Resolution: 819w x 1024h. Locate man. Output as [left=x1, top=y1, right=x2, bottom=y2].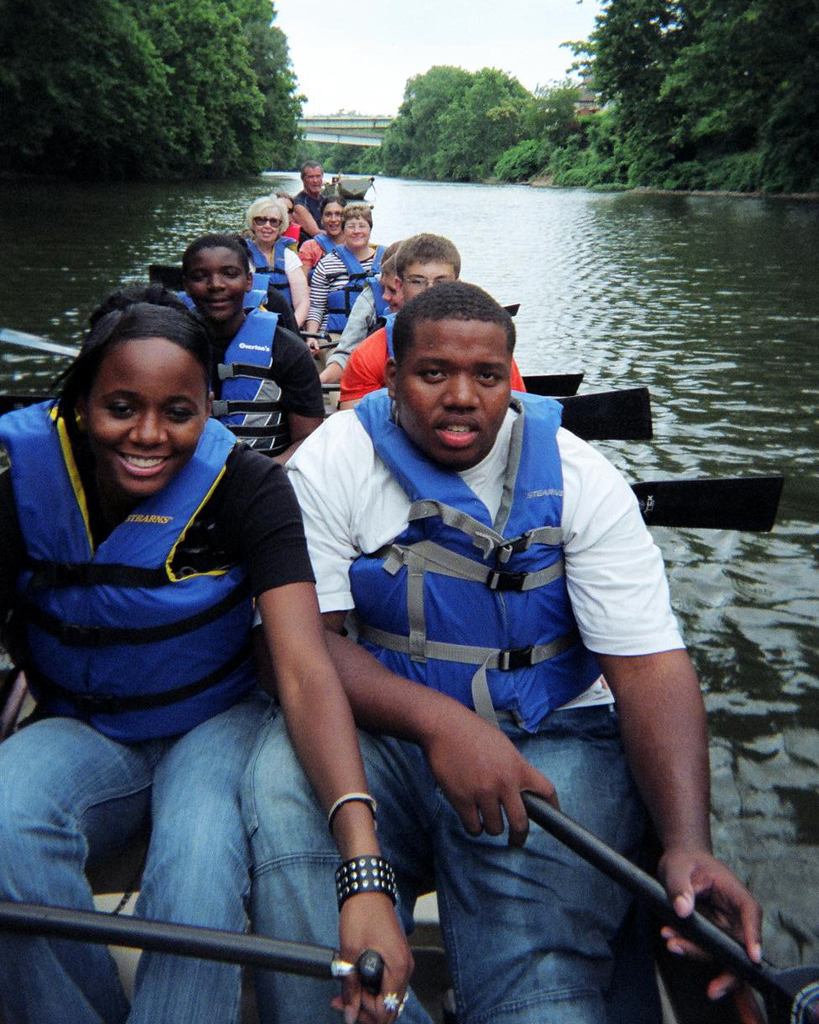
[left=168, top=237, right=320, bottom=468].
